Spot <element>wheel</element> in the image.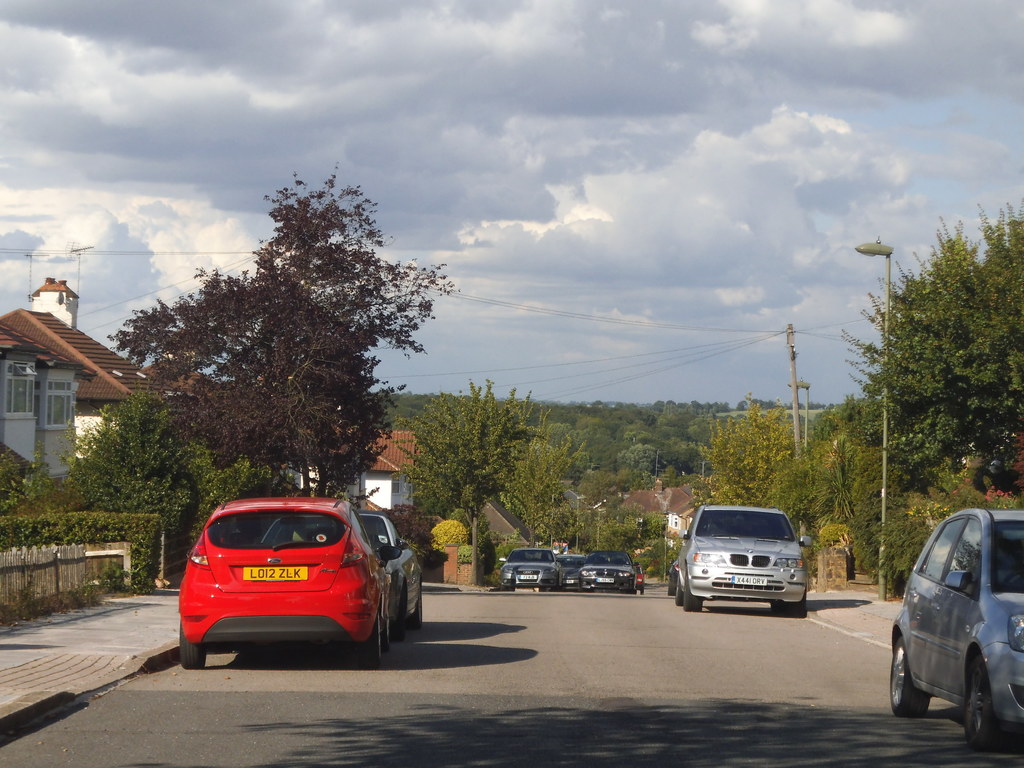
<element>wheel</element> found at 966 659 1006 749.
